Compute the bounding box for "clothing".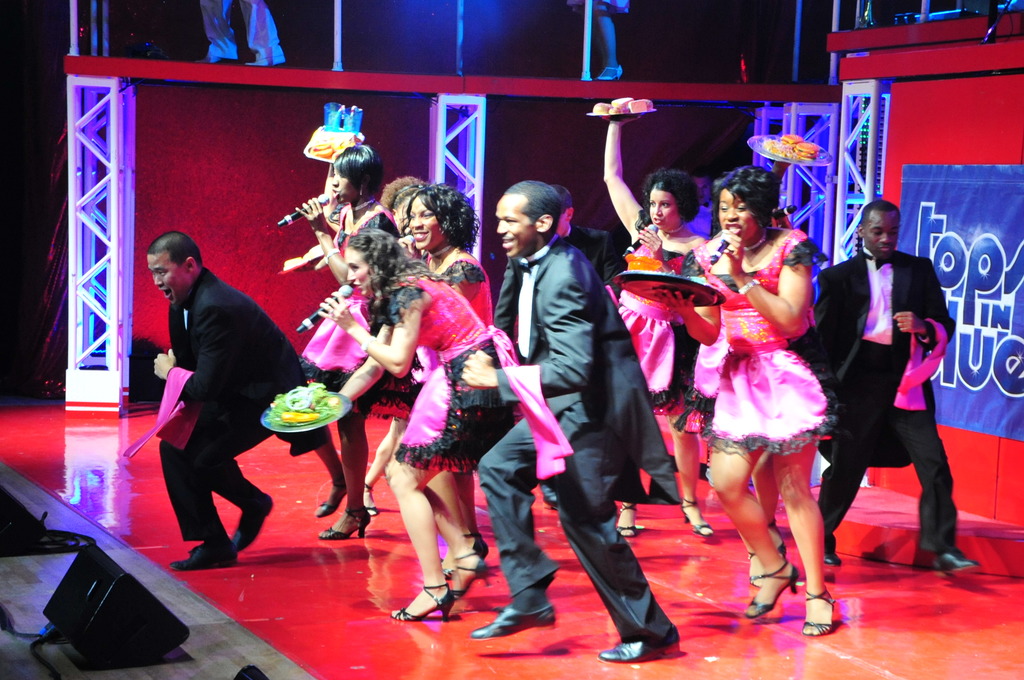
select_region(423, 248, 500, 337).
